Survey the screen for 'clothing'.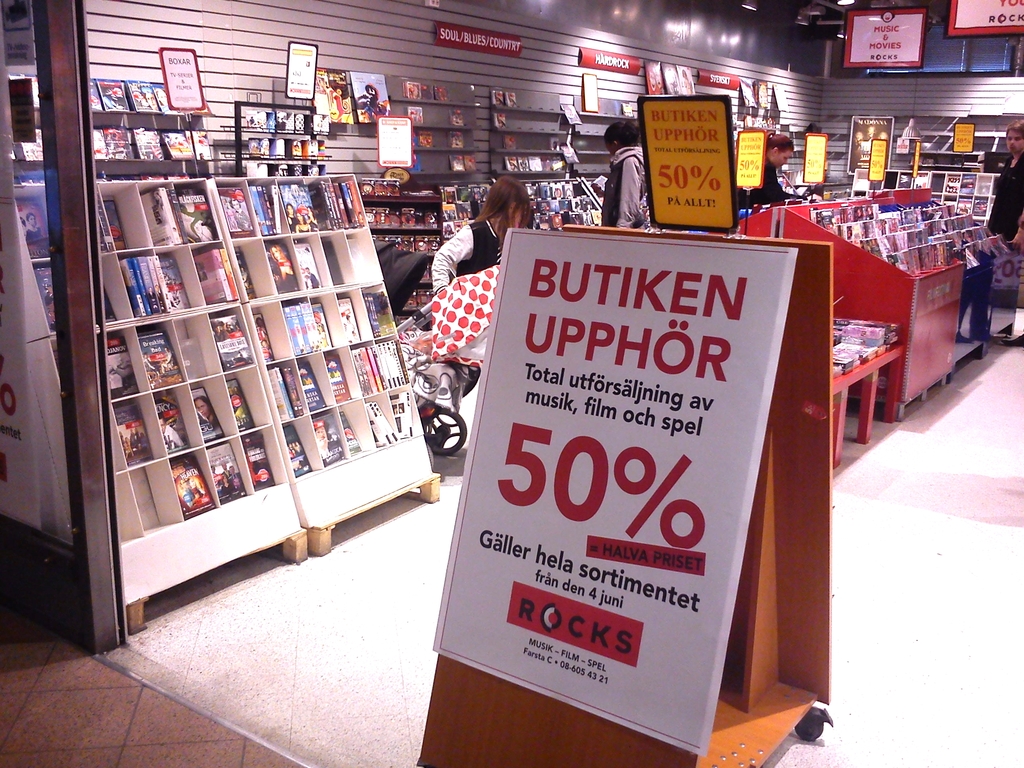
Survey found: bbox=[593, 143, 668, 239].
